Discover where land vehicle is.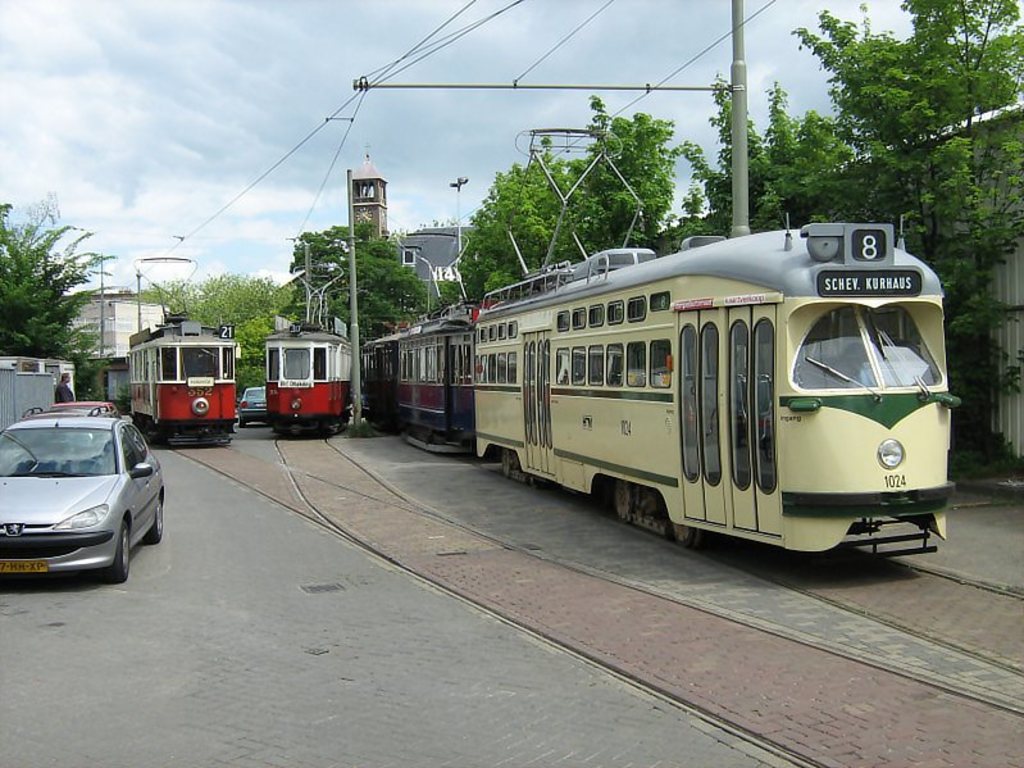
Discovered at <region>235, 386, 264, 421</region>.
